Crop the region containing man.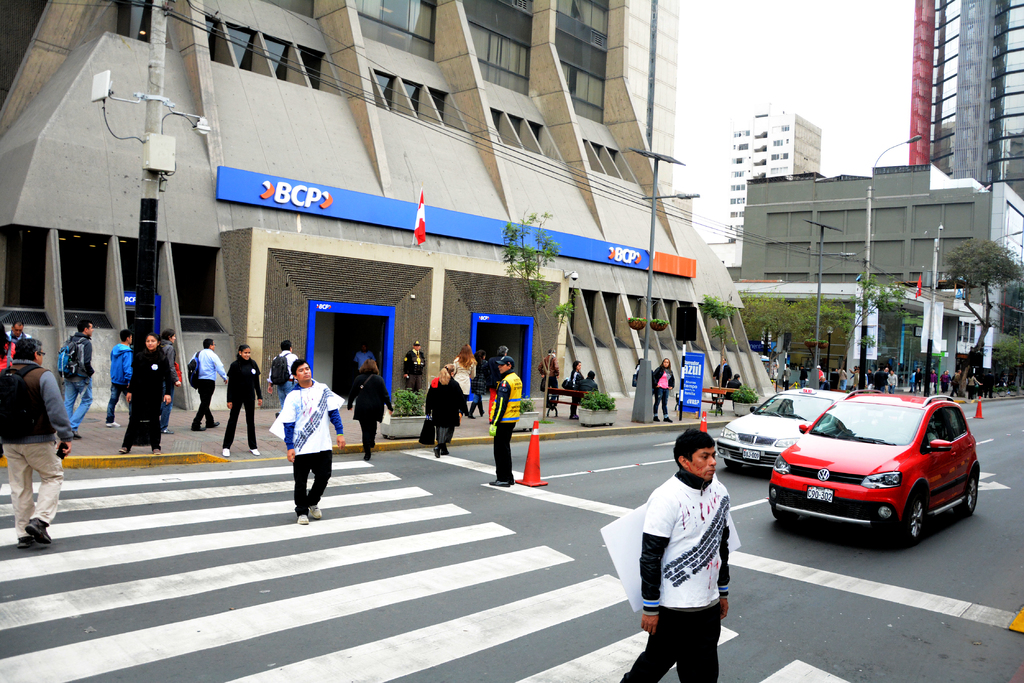
Crop region: {"x1": 403, "y1": 339, "x2": 424, "y2": 390}.
